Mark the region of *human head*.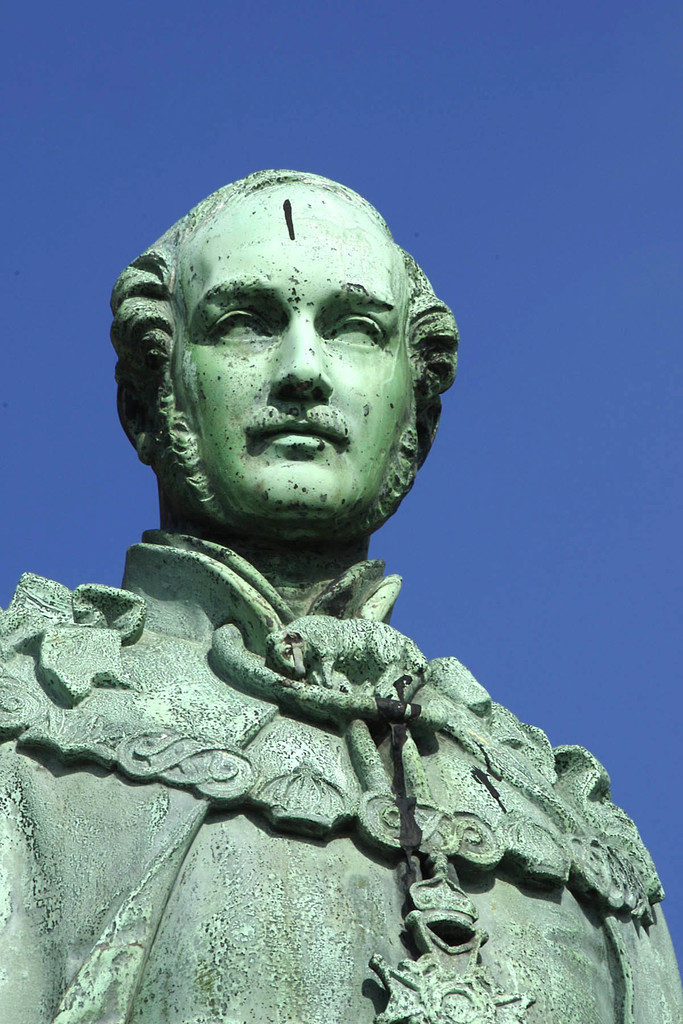
Region: crop(114, 153, 452, 518).
